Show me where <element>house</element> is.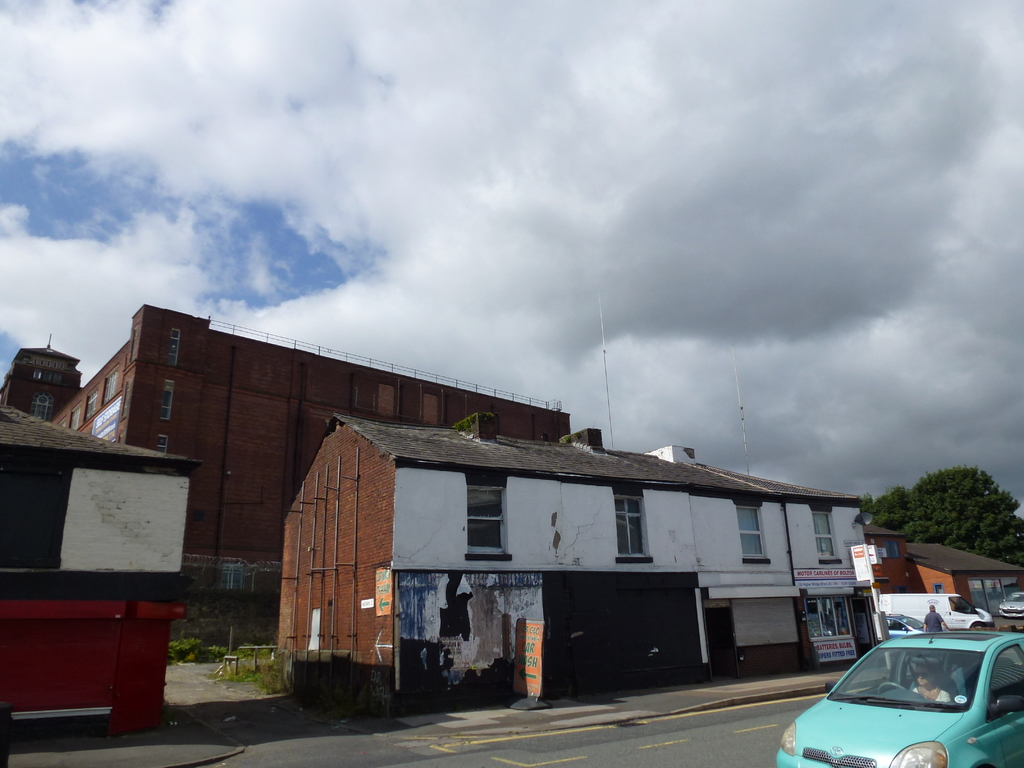
<element>house</element> is at l=272, t=412, r=872, b=720.
